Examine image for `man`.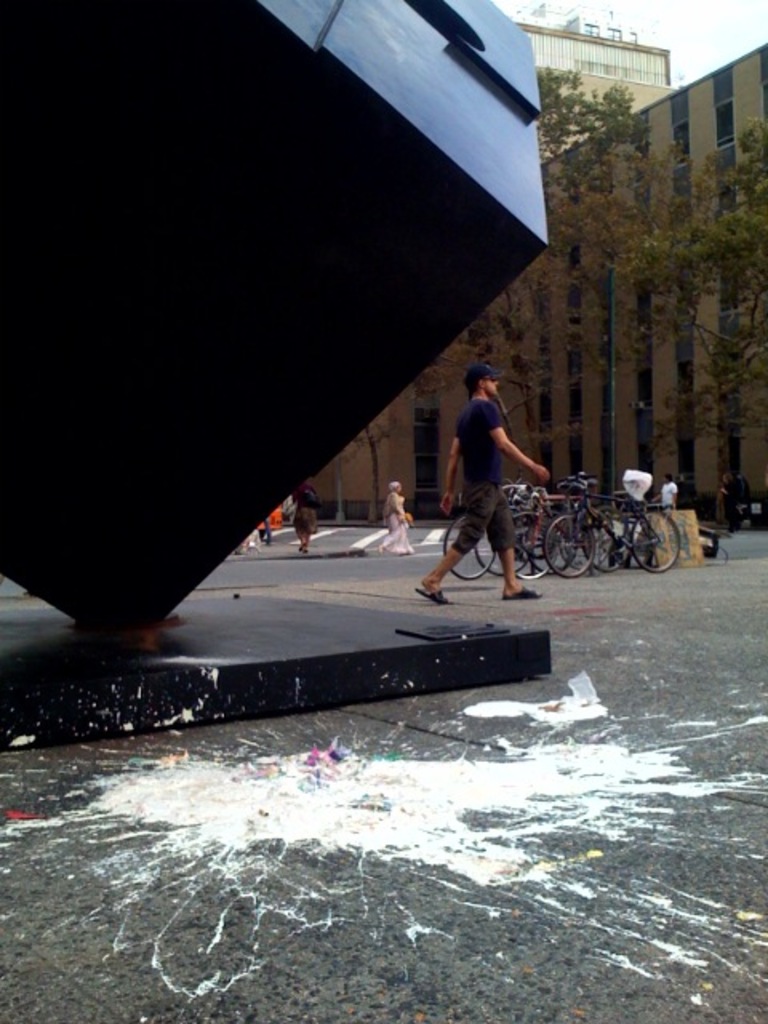
Examination result: bbox=[443, 362, 557, 590].
